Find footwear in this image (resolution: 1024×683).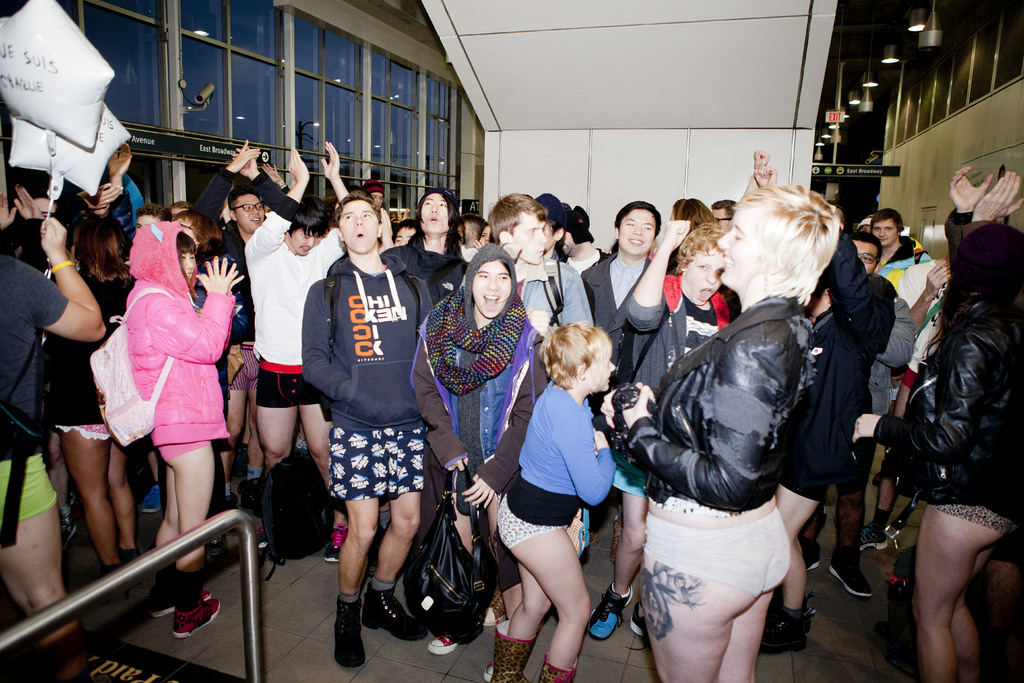
(368, 582, 427, 641).
